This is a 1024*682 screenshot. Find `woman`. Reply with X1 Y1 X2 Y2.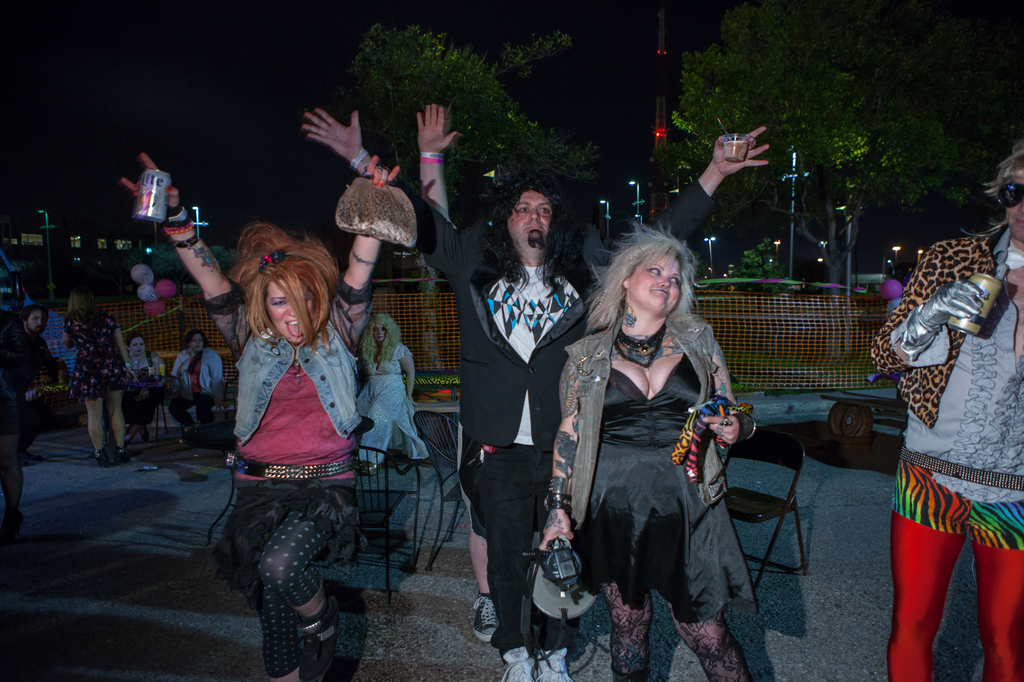
116 328 165 443.
